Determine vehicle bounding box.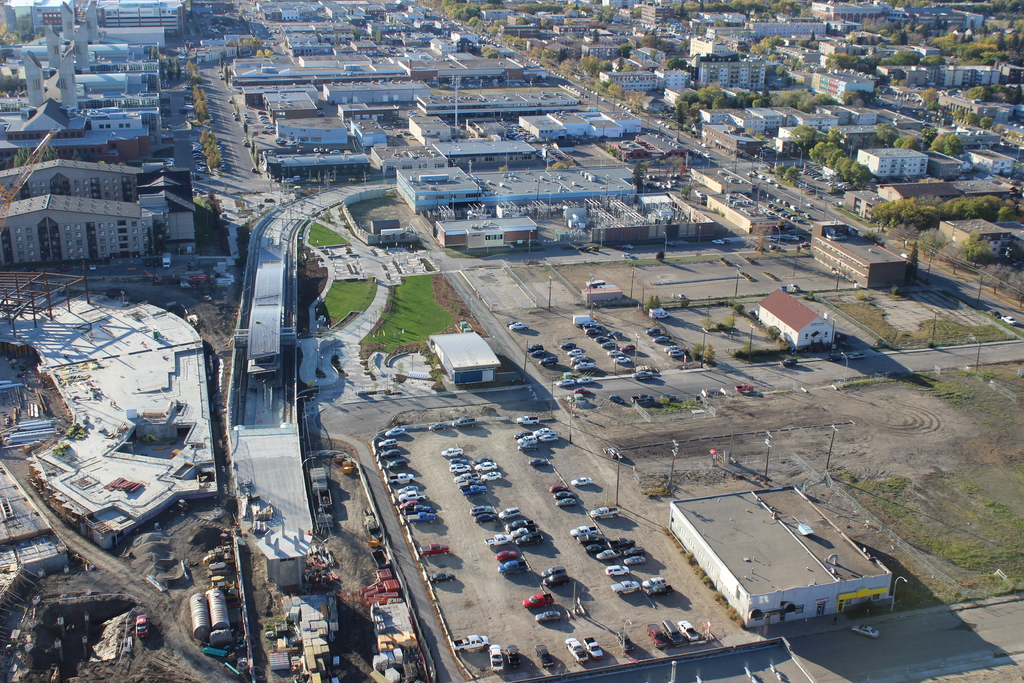
Determined: (620, 343, 637, 352).
